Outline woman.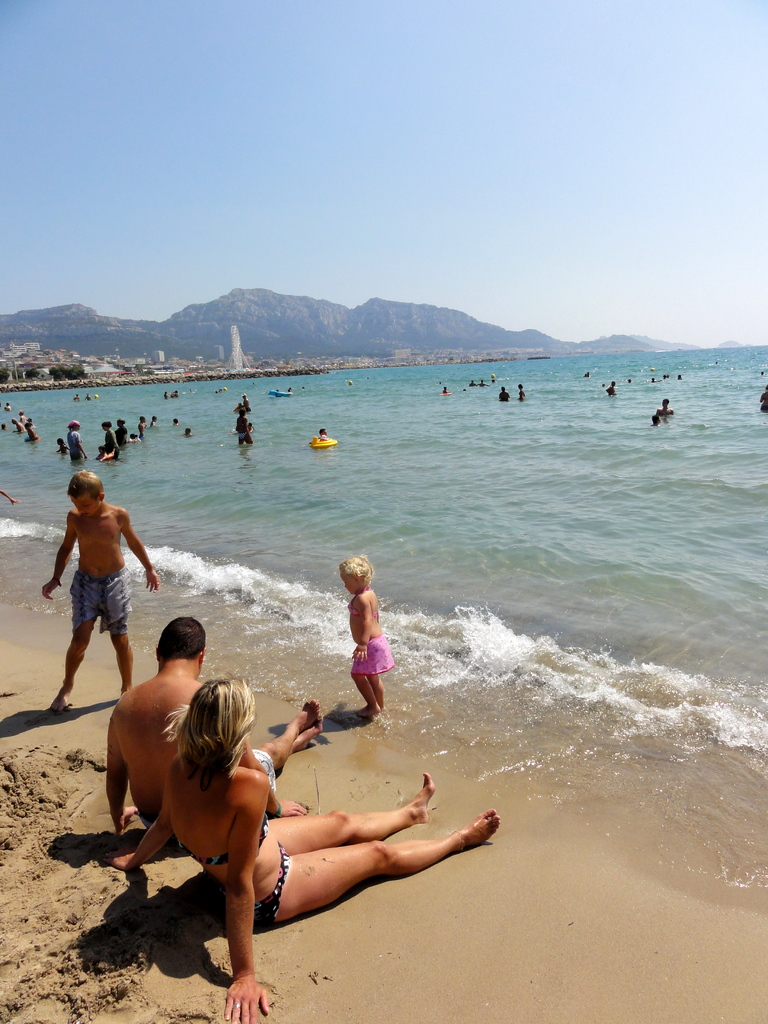
Outline: BBox(247, 421, 256, 433).
